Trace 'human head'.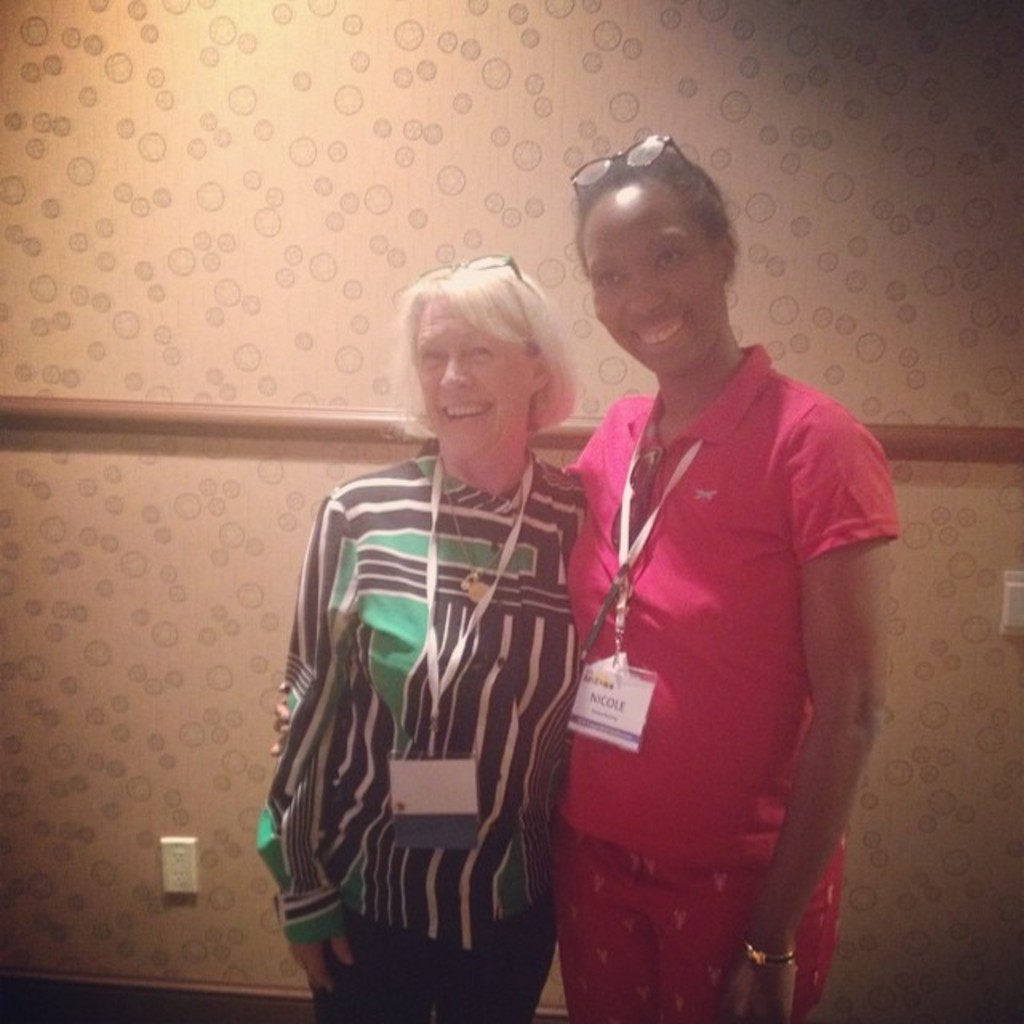
Traced to bbox=[573, 147, 738, 381].
